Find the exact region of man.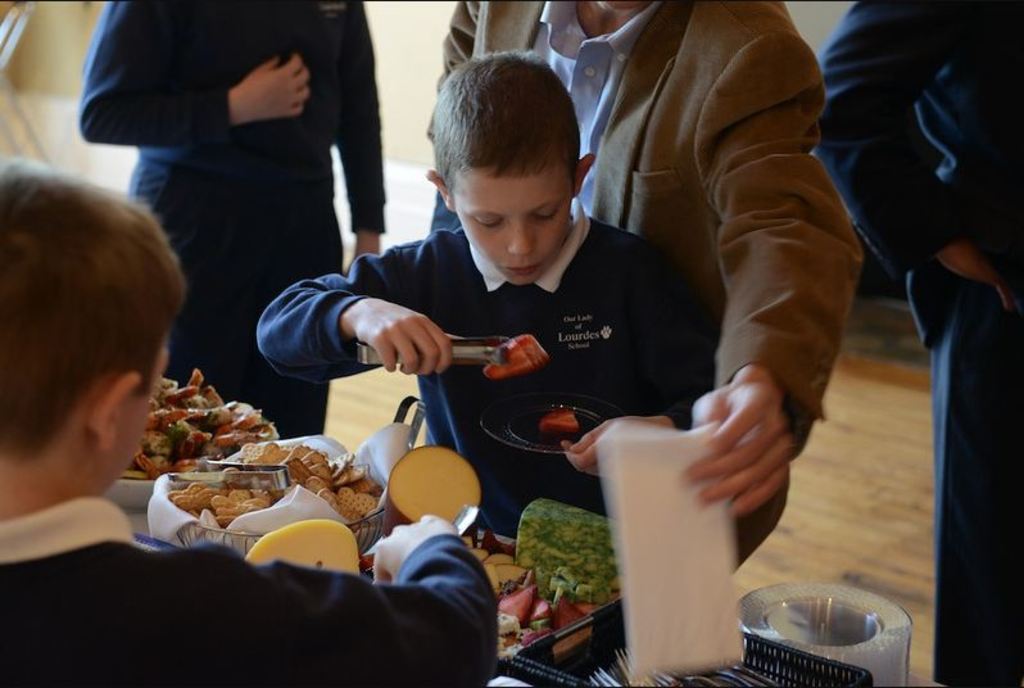
Exact region: [left=90, top=21, right=403, bottom=403].
